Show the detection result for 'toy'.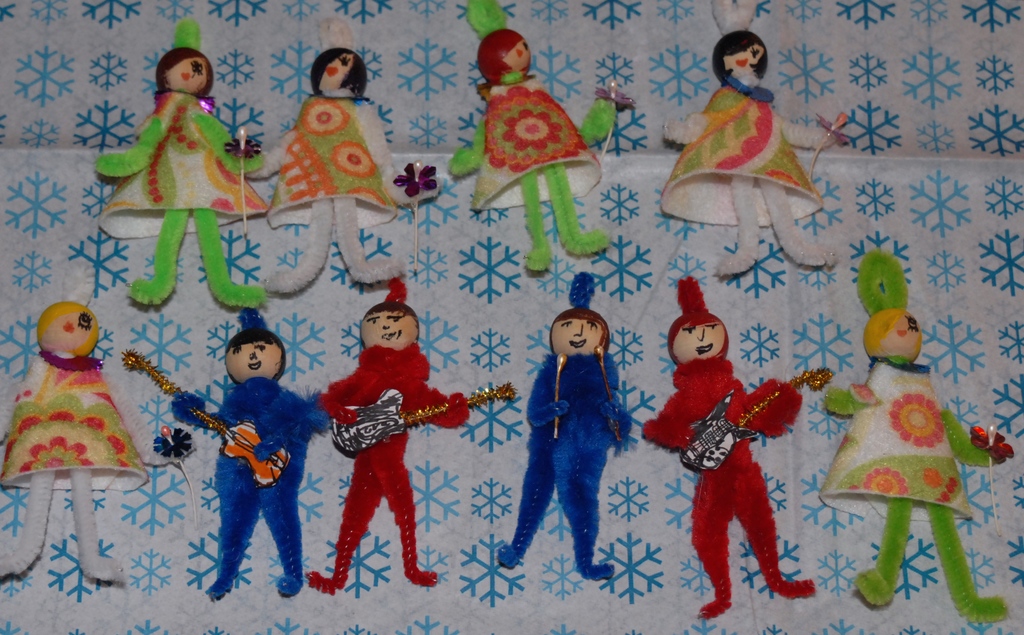
bbox=[259, 18, 435, 294].
